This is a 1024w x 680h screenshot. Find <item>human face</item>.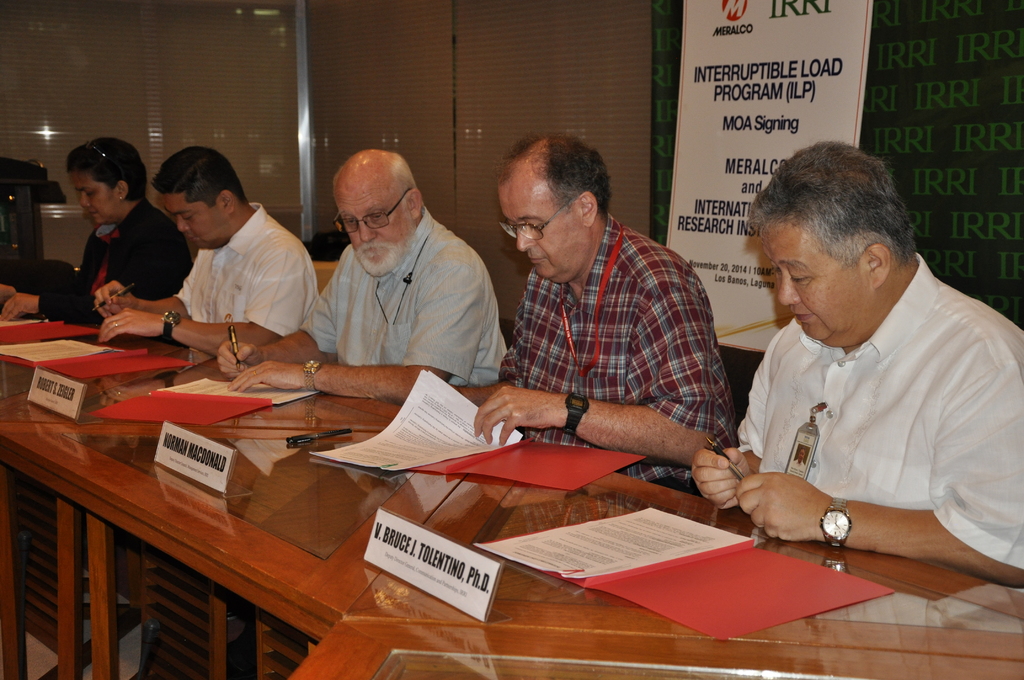
Bounding box: rect(163, 190, 221, 236).
